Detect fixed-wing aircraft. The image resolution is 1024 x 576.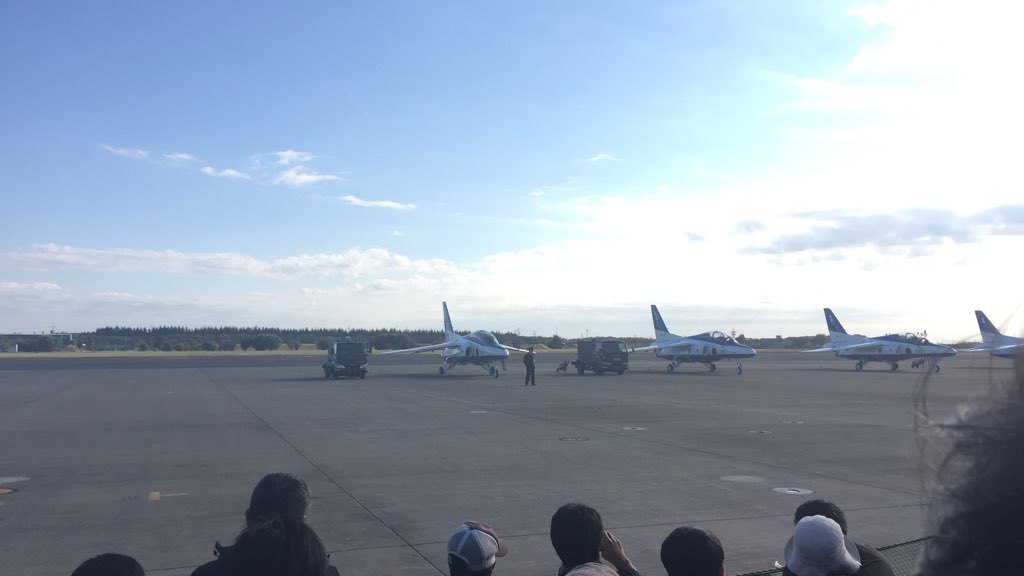
(961,315,1023,362).
